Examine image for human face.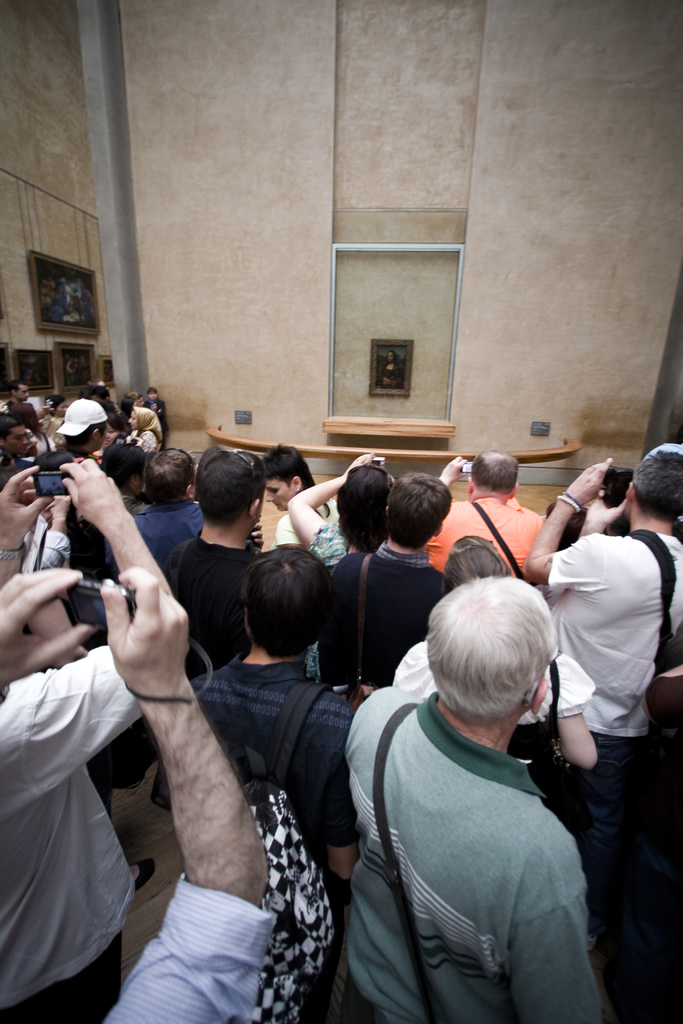
Examination result: x1=386 y1=352 x2=395 y2=362.
